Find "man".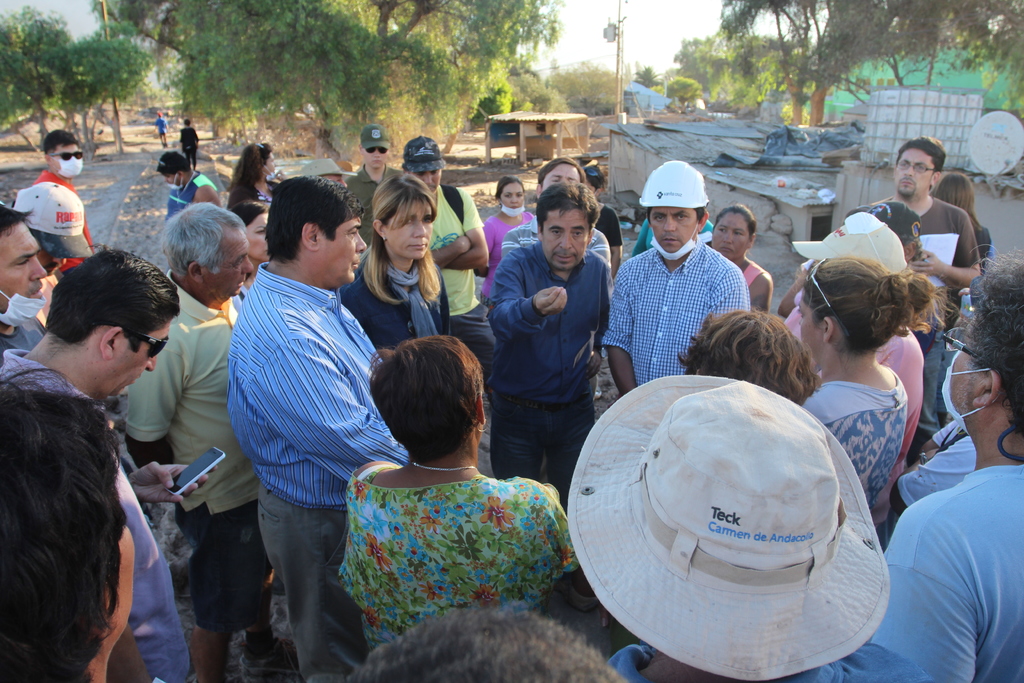
[left=565, top=375, right=930, bottom=682].
